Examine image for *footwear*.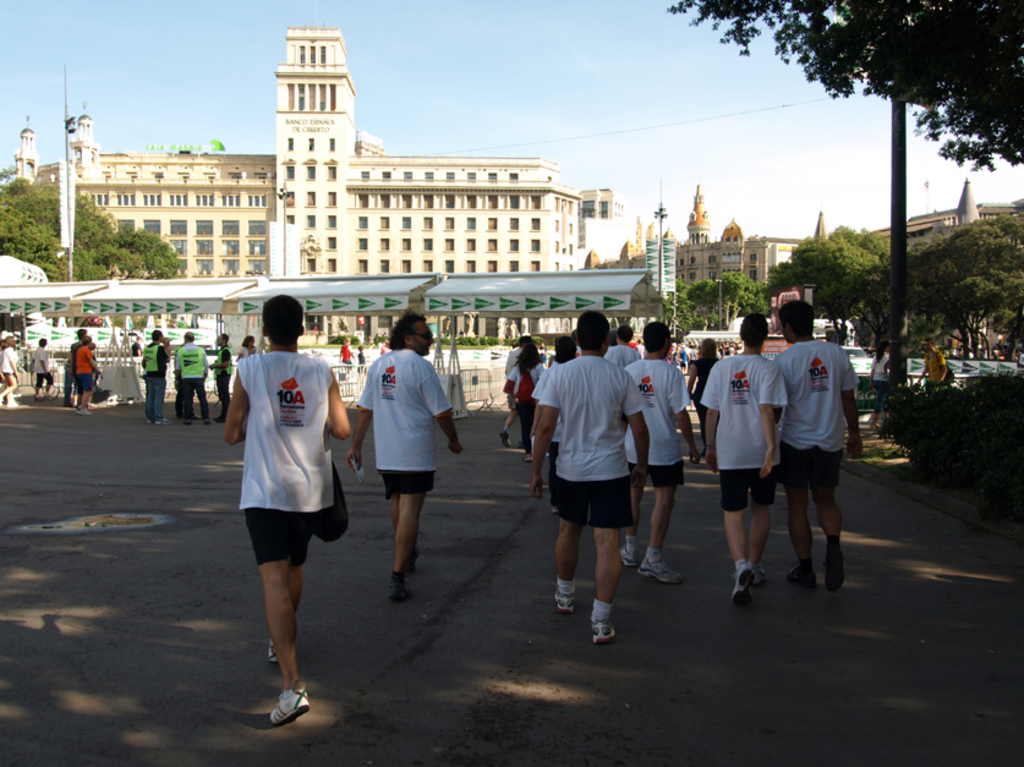
Examination result: left=503, top=429, right=509, bottom=446.
